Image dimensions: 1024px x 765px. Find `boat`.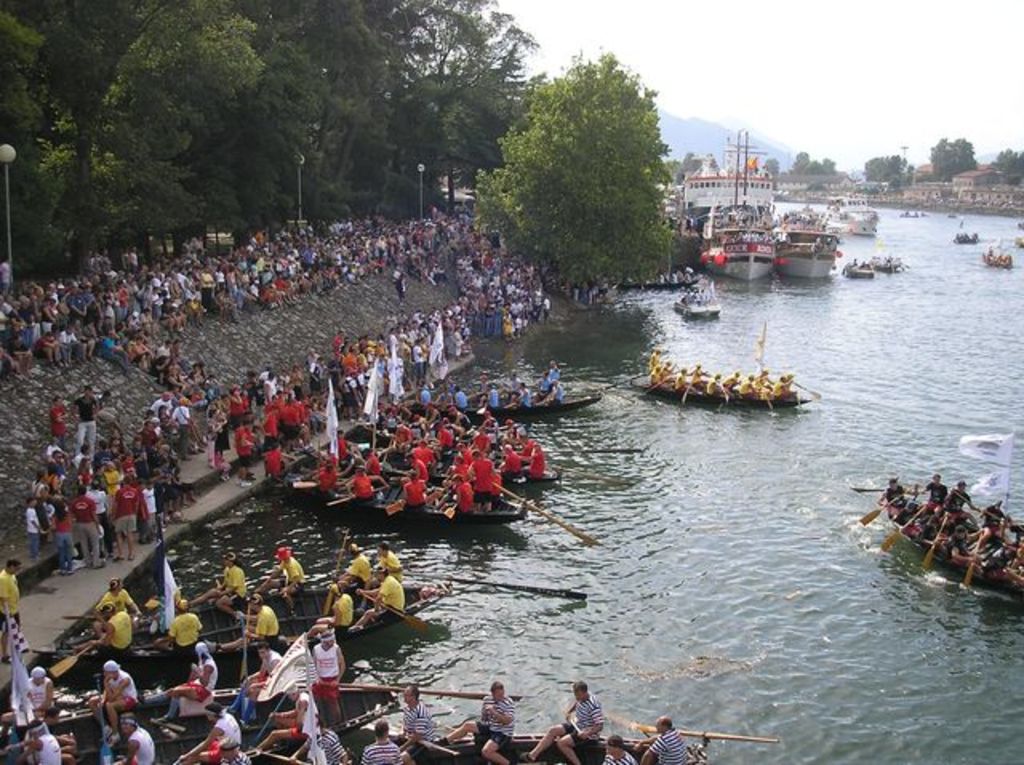
detection(390, 391, 605, 424).
